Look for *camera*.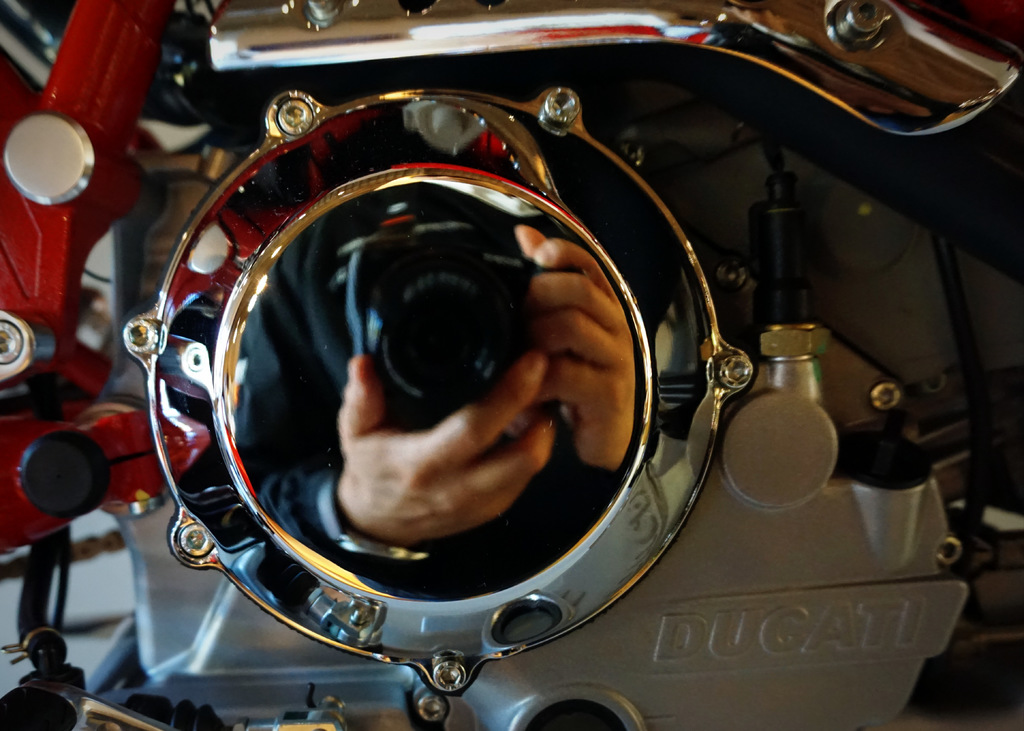
Found: {"x1": 342, "y1": 216, "x2": 543, "y2": 423}.
